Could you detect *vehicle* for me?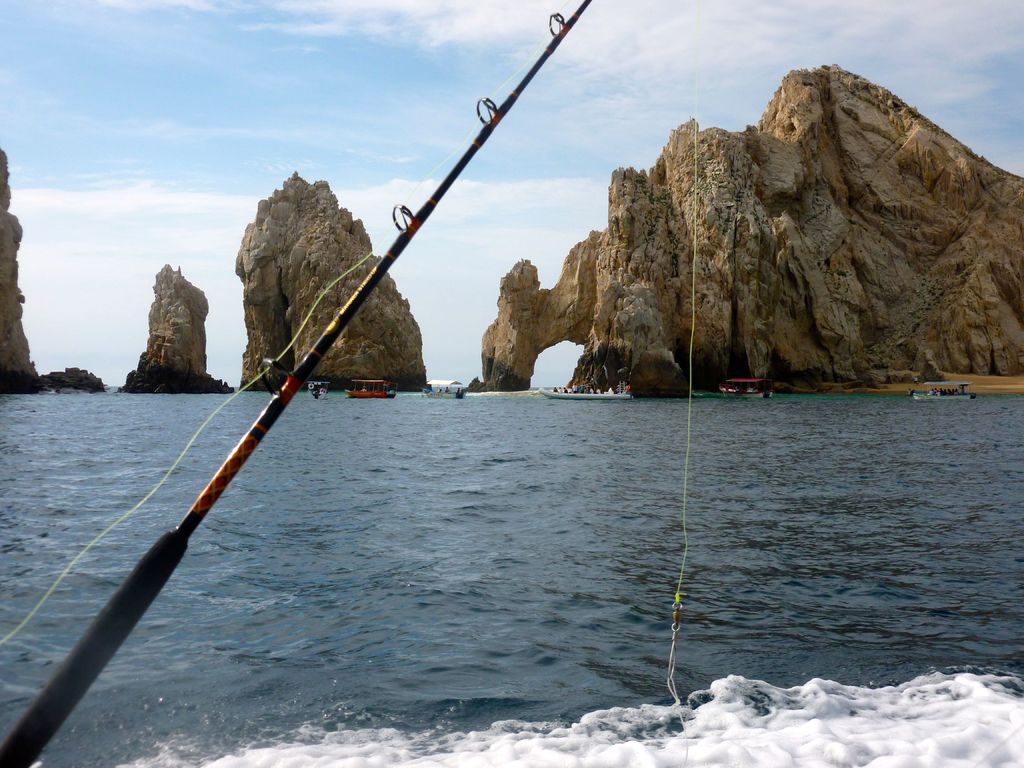
Detection result: 540, 383, 633, 399.
